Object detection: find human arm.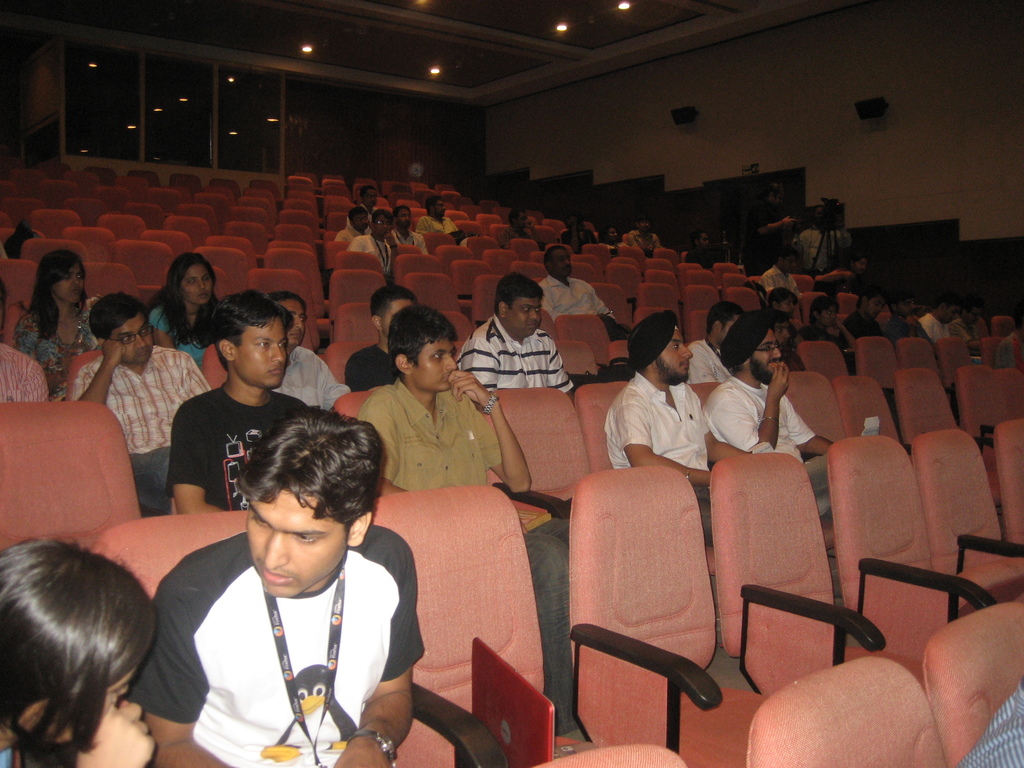
box(168, 393, 253, 527).
